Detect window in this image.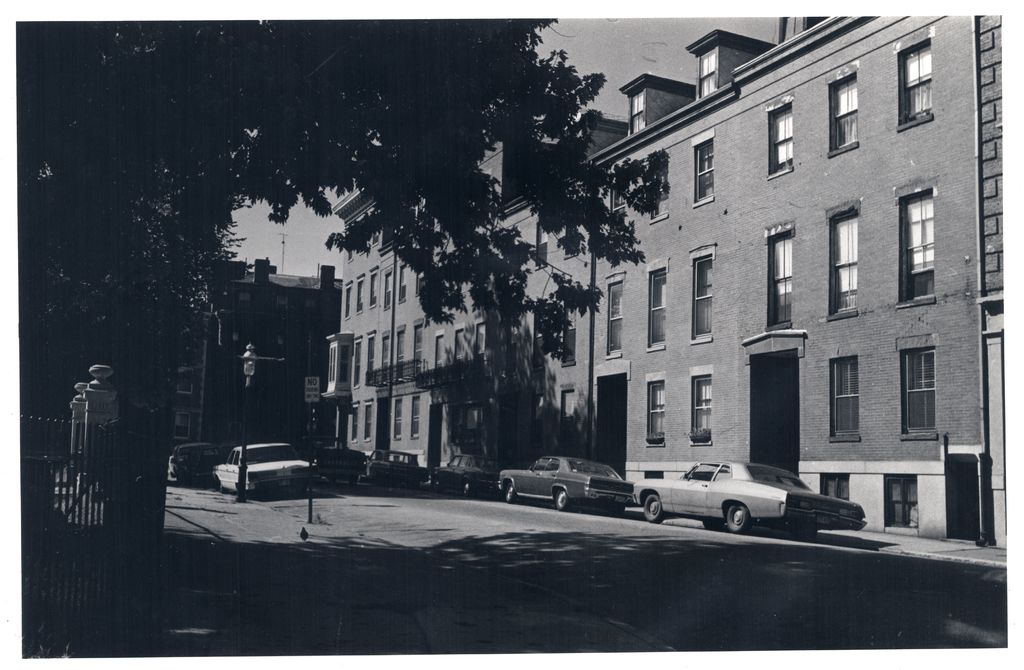
Detection: l=630, t=90, r=643, b=136.
